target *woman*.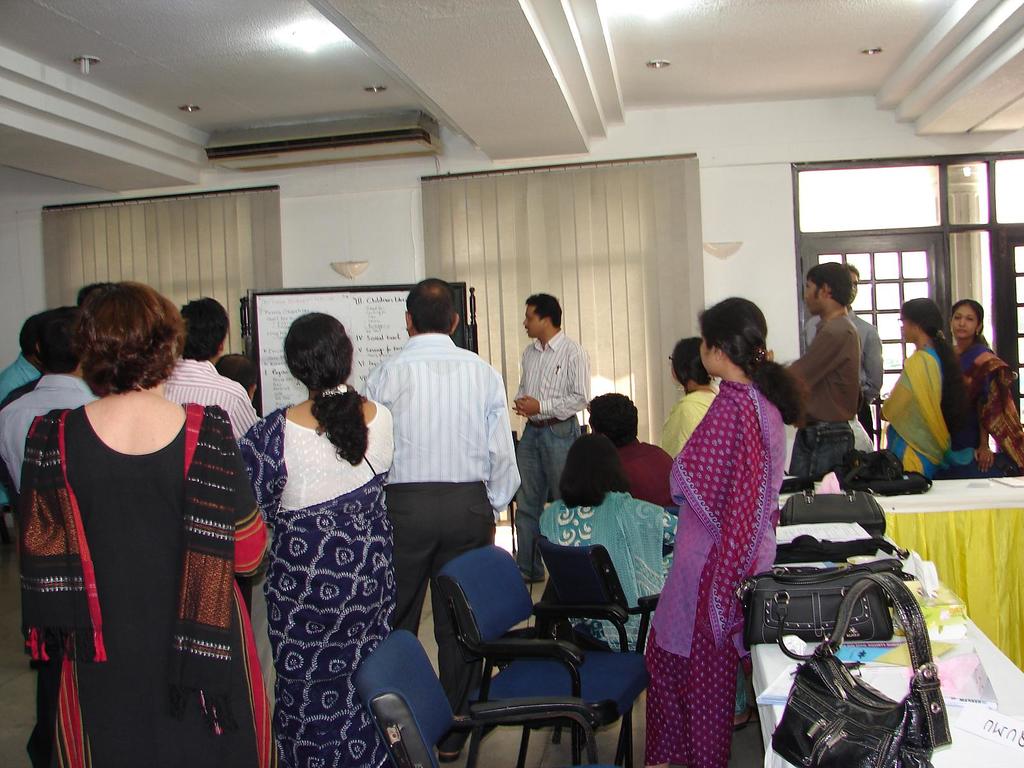
Target region: <region>880, 296, 976, 479</region>.
